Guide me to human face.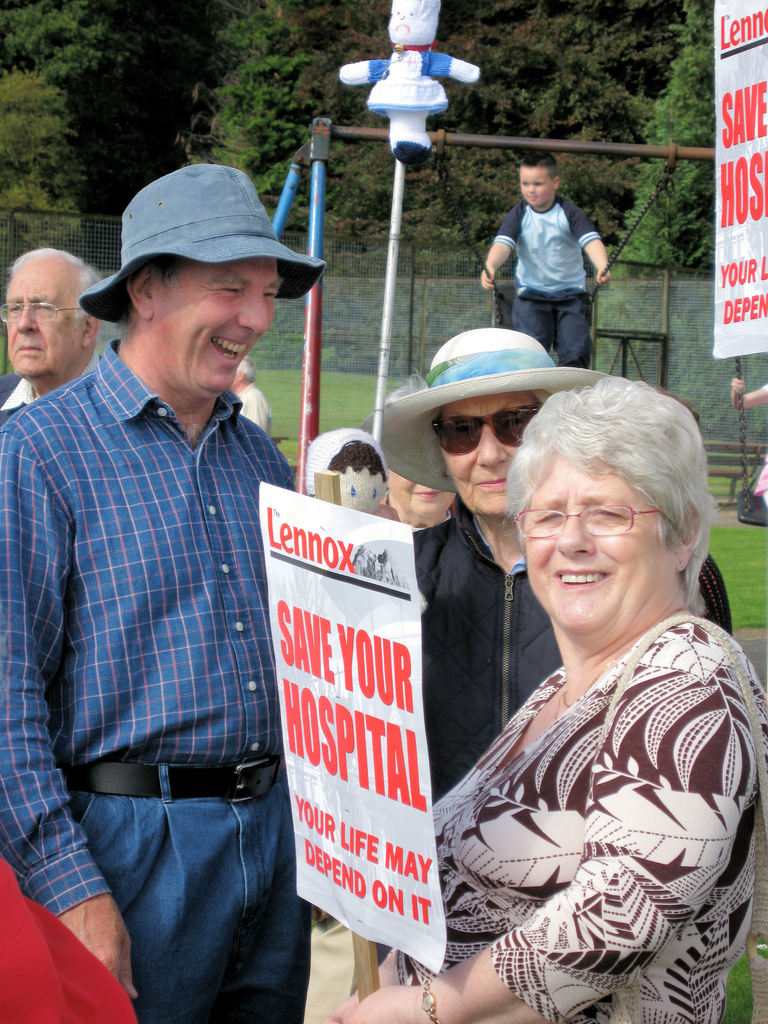
Guidance: bbox(148, 252, 289, 415).
